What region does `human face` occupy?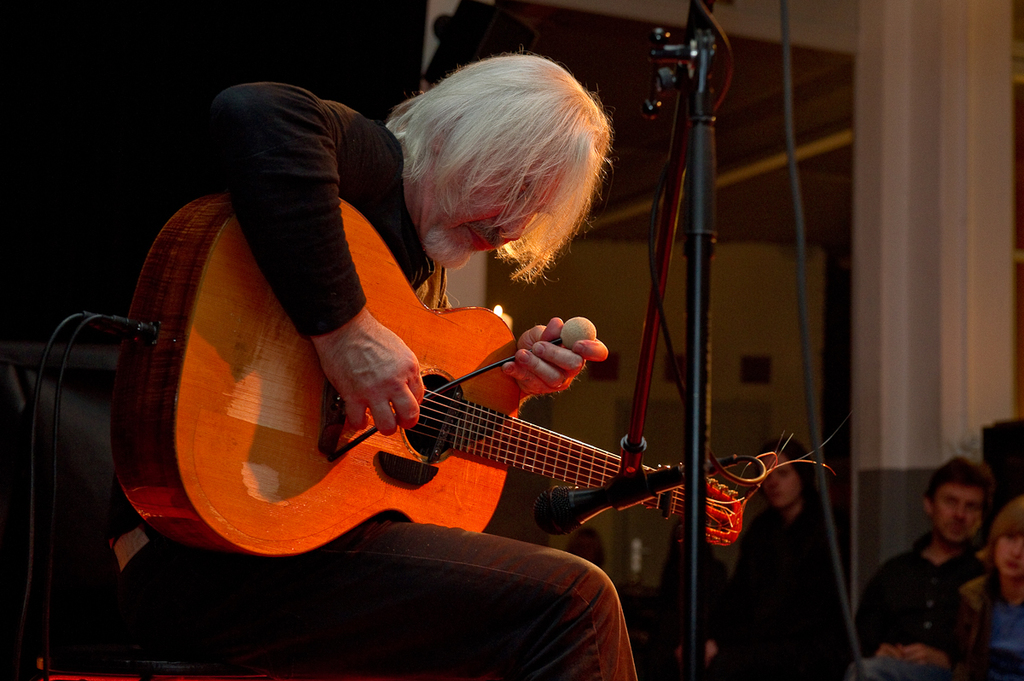
l=995, t=533, r=1023, b=581.
